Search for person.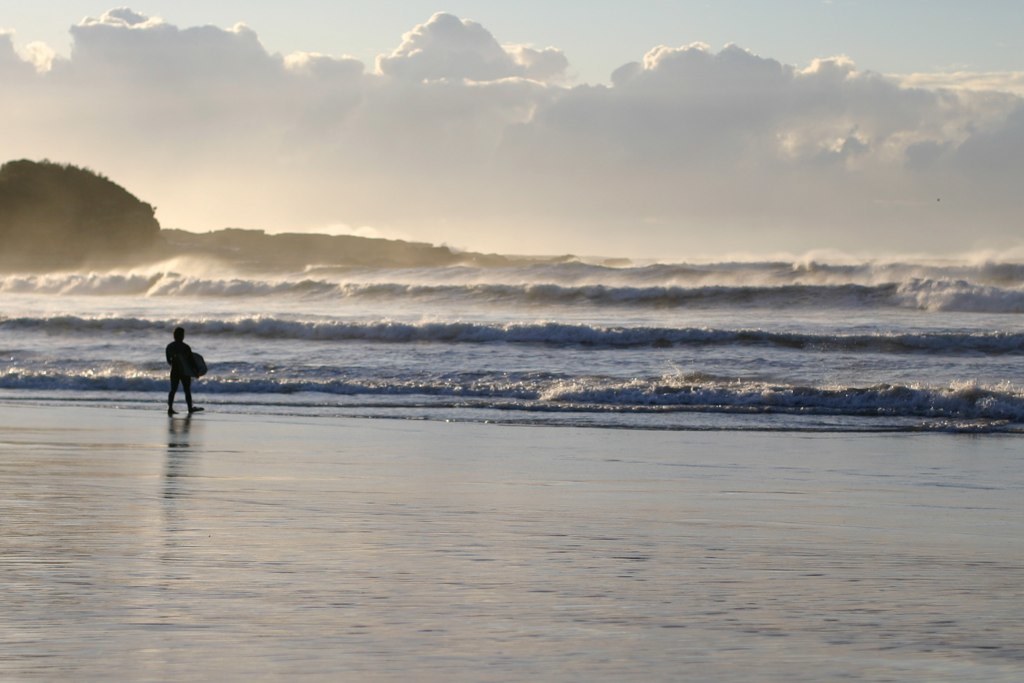
Found at [x1=153, y1=318, x2=204, y2=407].
